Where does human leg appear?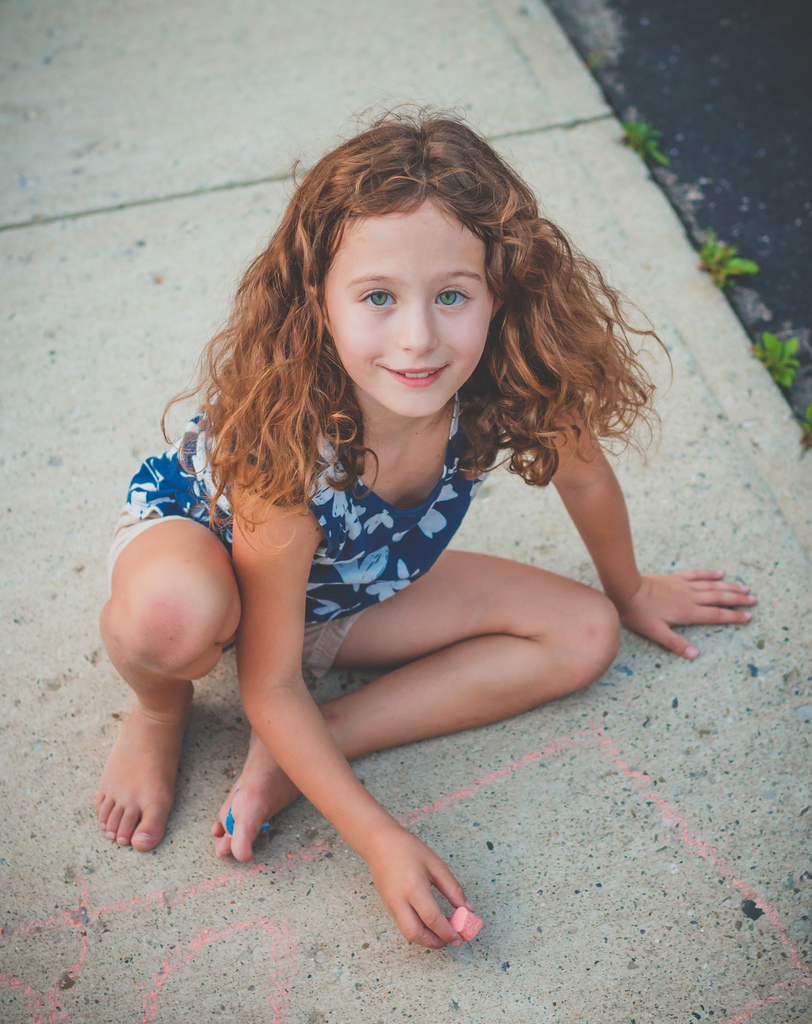
Appears at box=[93, 522, 250, 852].
